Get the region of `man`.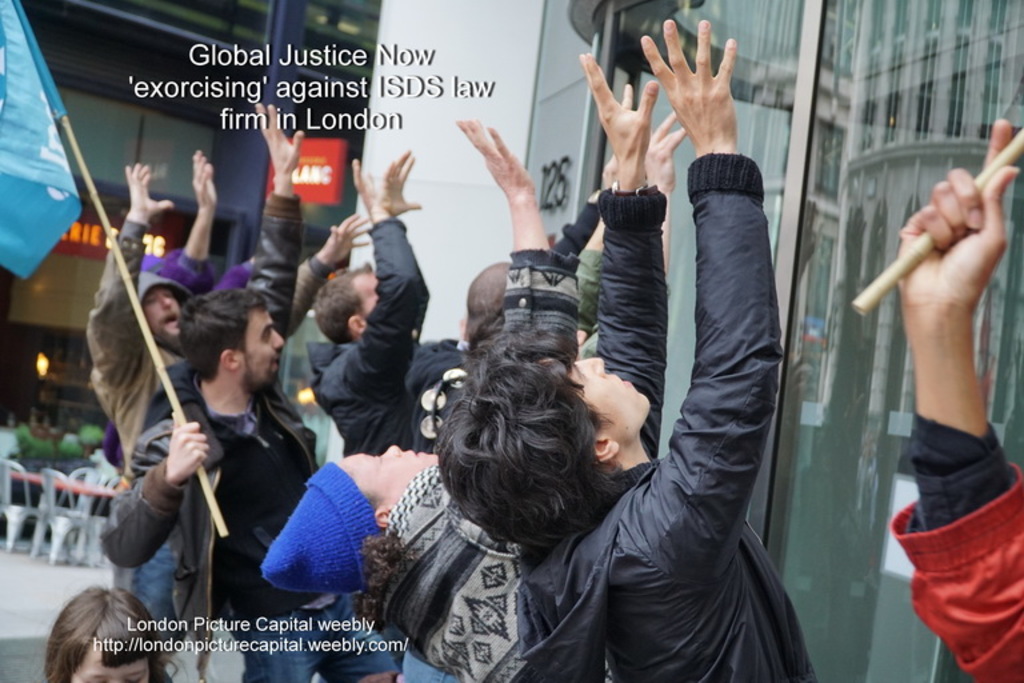
crop(255, 105, 689, 682).
